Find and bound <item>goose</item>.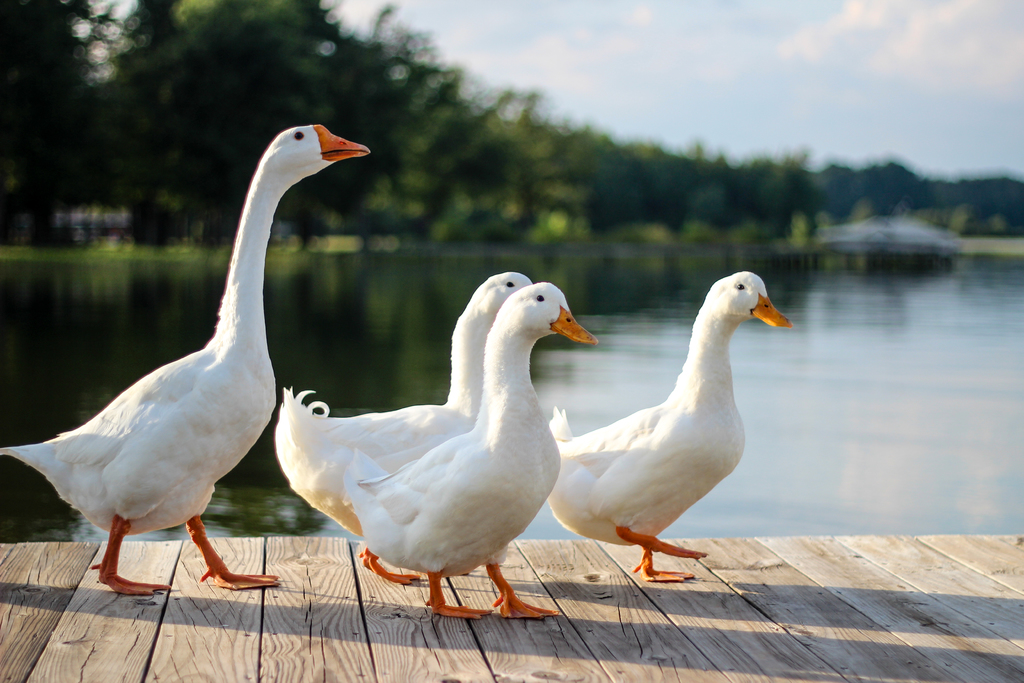
Bound: 351/278/596/618.
